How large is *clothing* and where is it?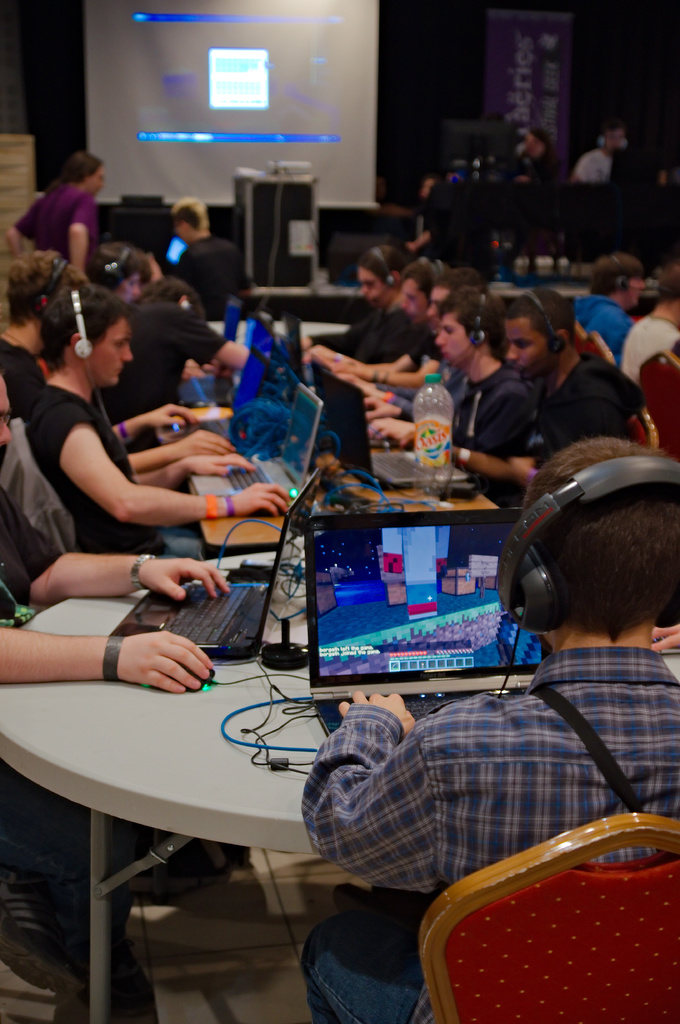
Bounding box: l=565, t=147, r=612, b=181.
